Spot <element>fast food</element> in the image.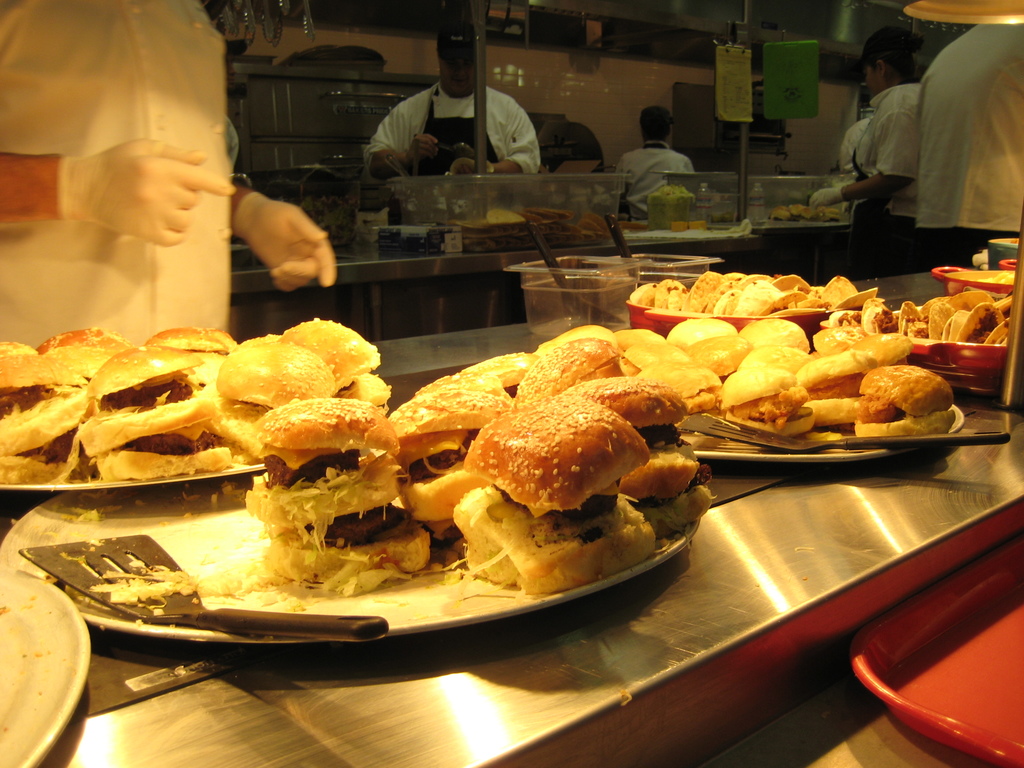
<element>fast food</element> found at BBox(848, 333, 910, 359).
